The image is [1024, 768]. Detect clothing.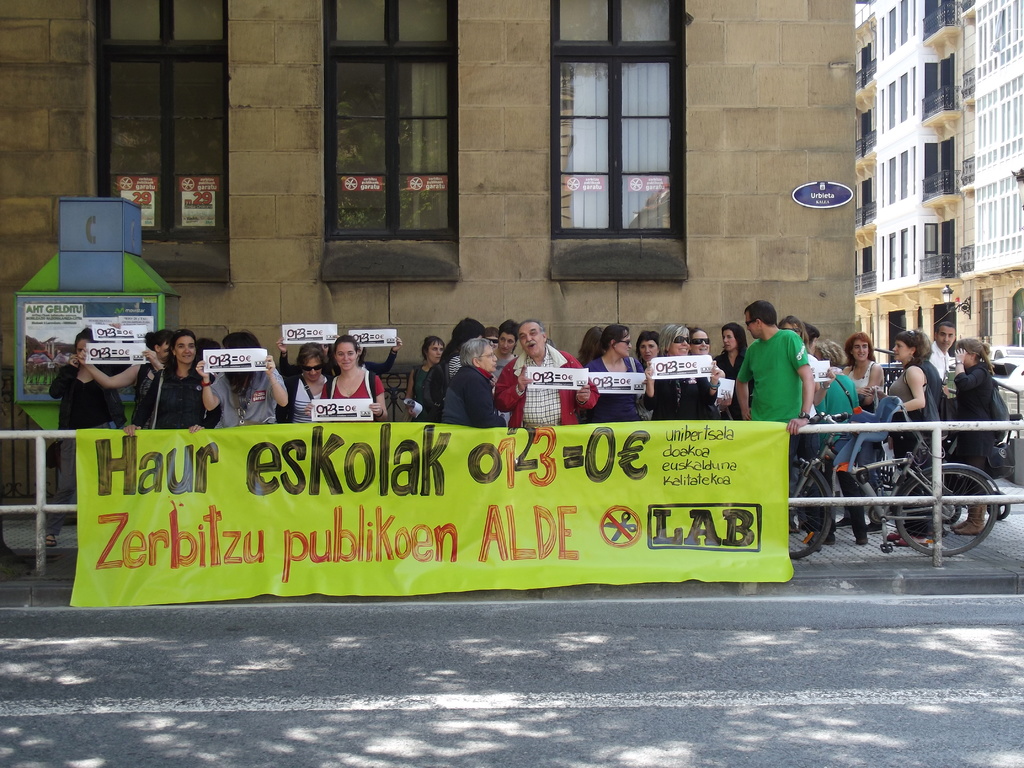
Detection: bbox(858, 360, 876, 402).
